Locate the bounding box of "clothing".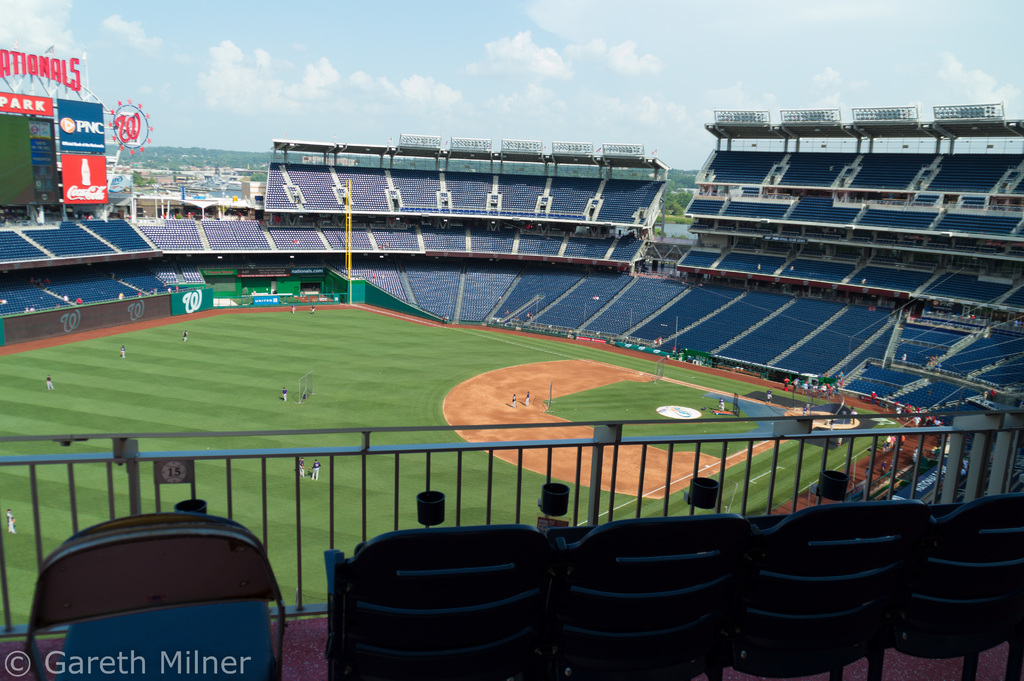
Bounding box: 847:407:858:426.
